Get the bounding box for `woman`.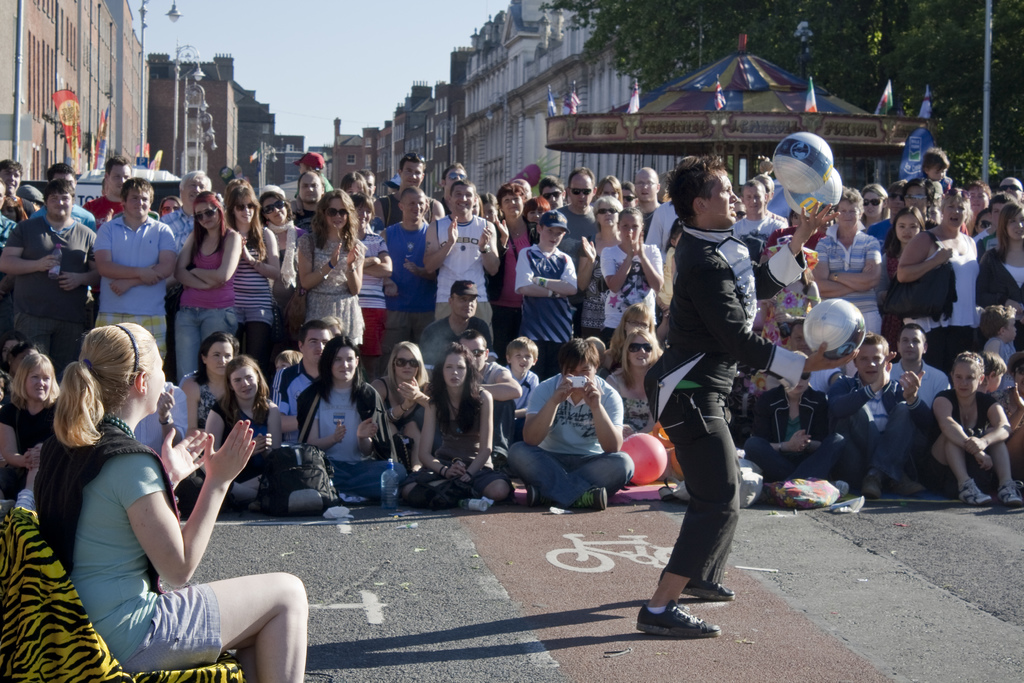
detection(594, 172, 620, 204).
